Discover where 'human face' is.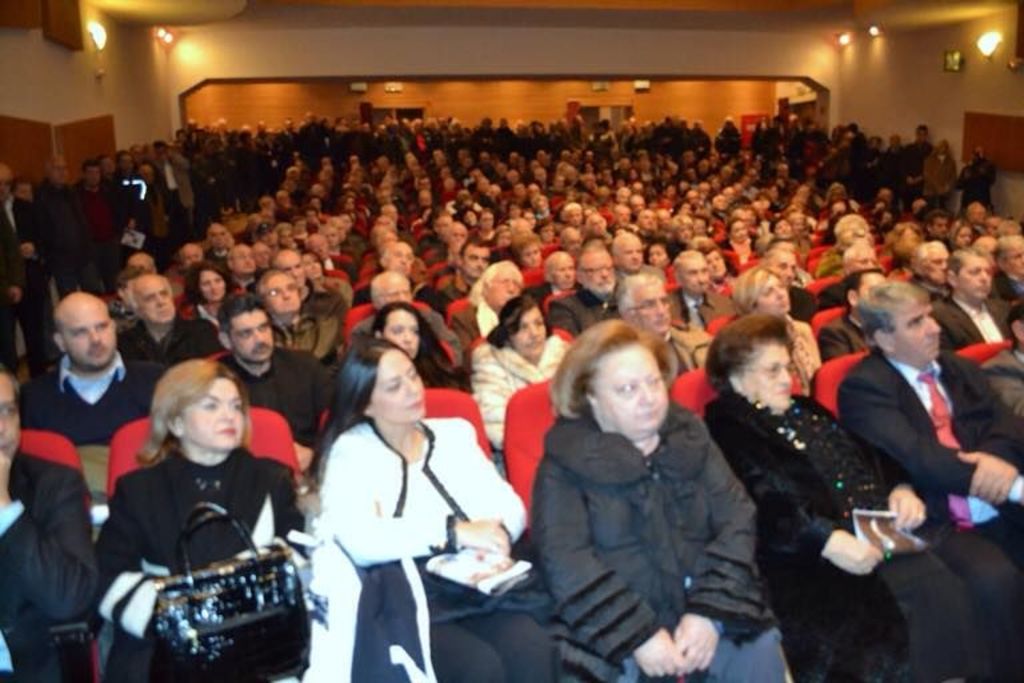
Discovered at pyautogui.locateOnScreen(751, 339, 785, 402).
